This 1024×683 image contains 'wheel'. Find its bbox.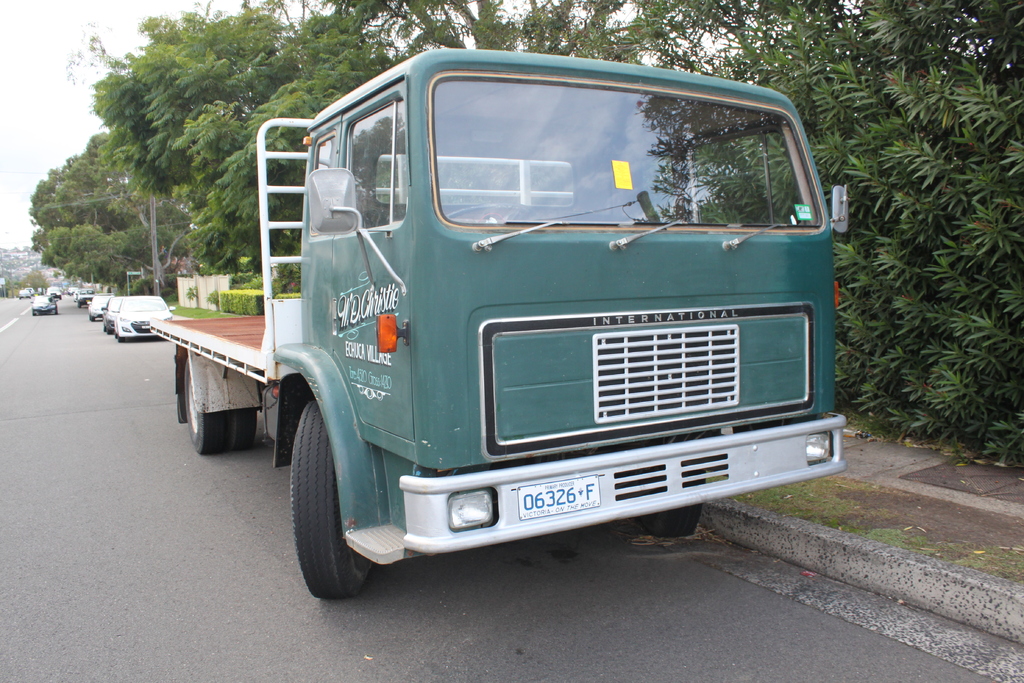
[left=186, top=358, right=225, bottom=452].
